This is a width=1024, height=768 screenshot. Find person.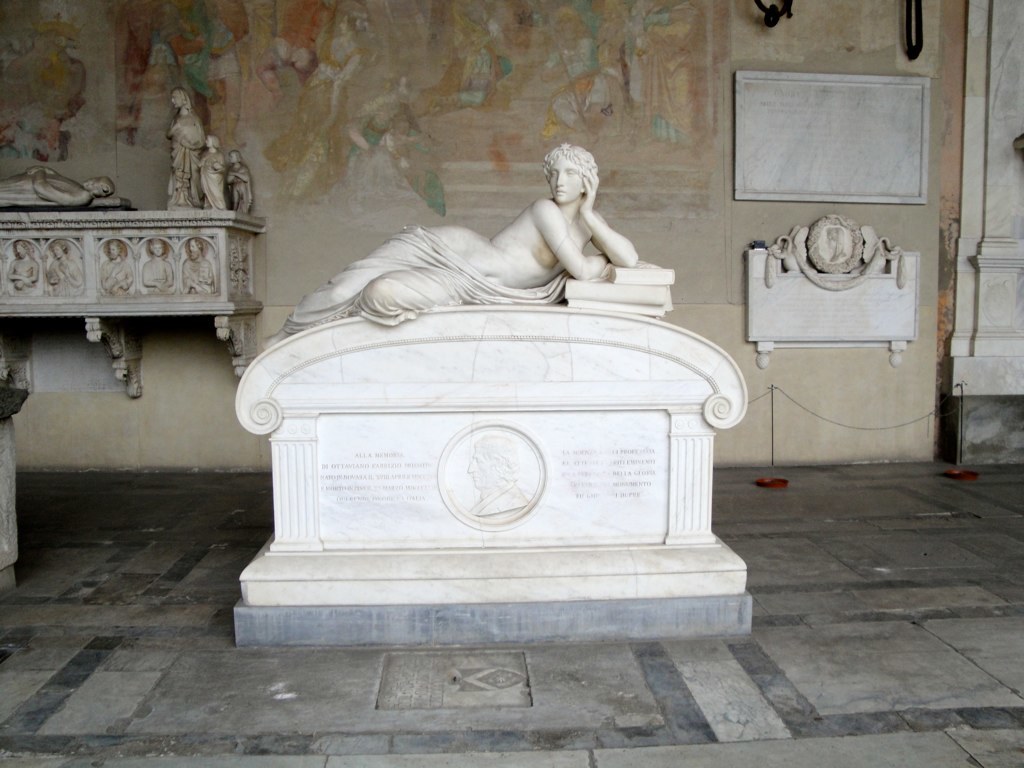
Bounding box: {"x1": 207, "y1": 134, "x2": 238, "y2": 219}.
